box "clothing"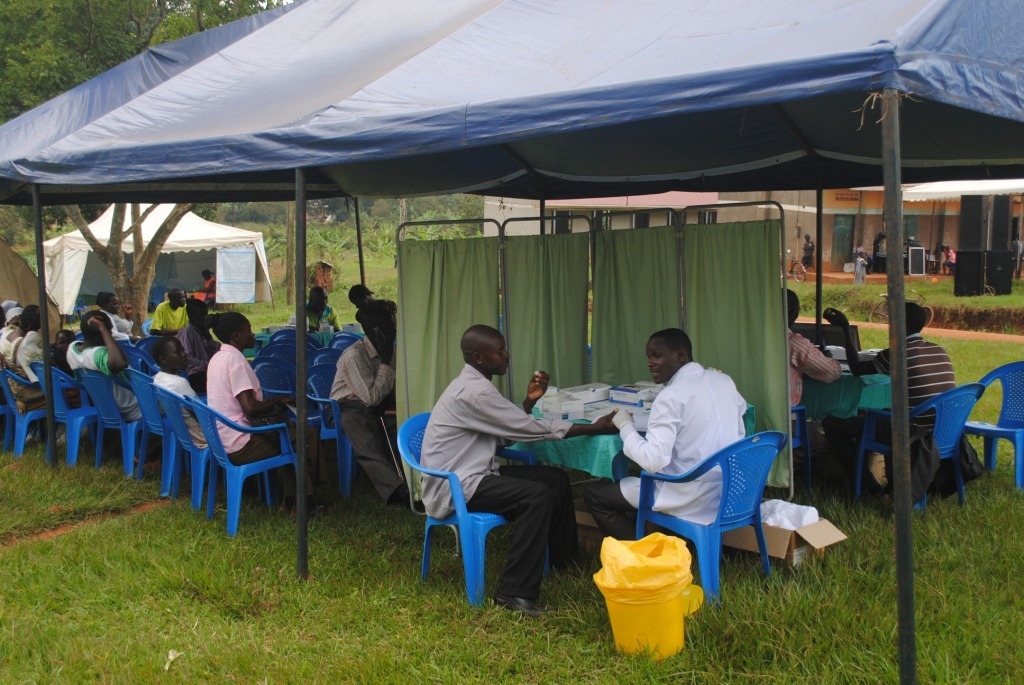
region(191, 277, 215, 303)
